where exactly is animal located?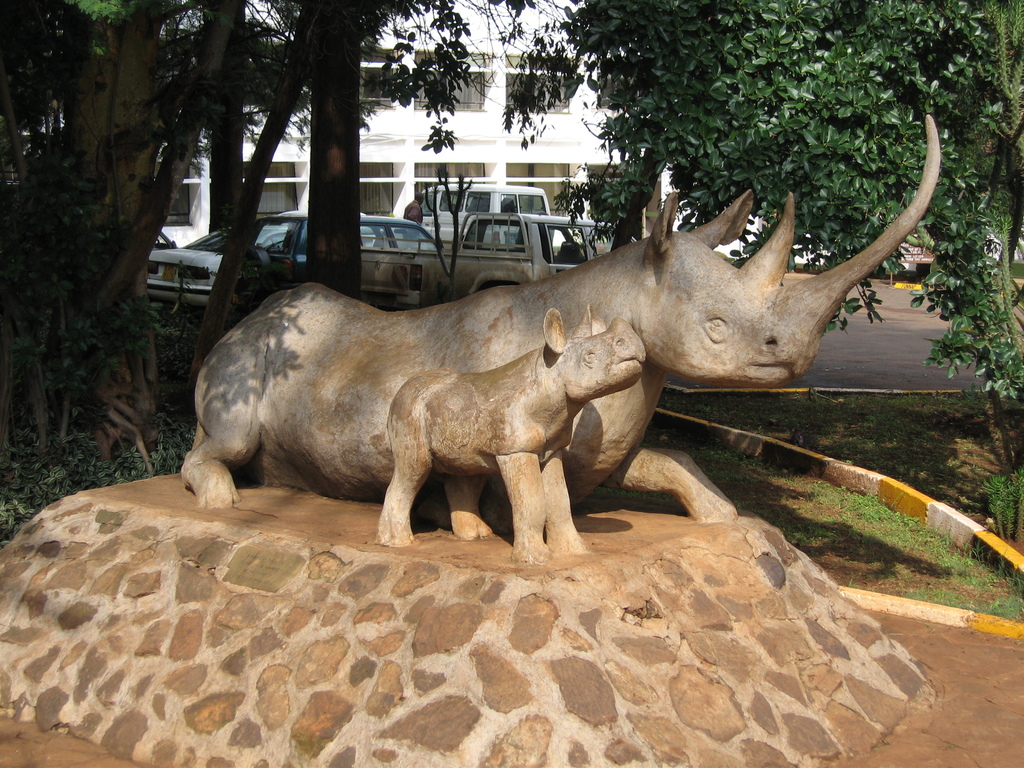
Its bounding box is pyautogui.locateOnScreen(174, 109, 944, 510).
